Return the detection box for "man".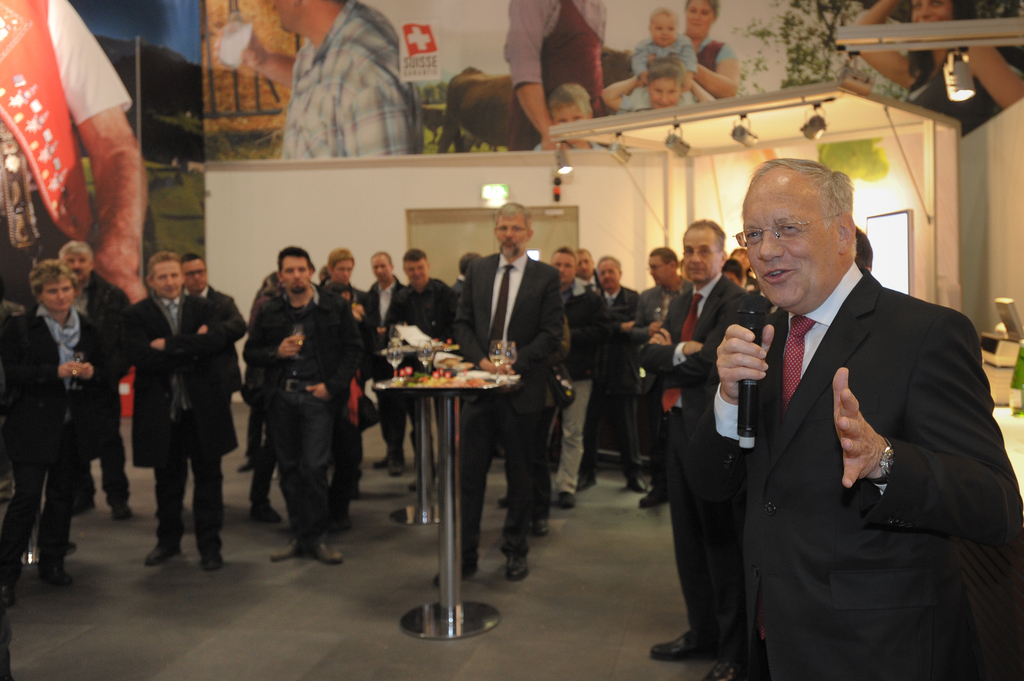
detection(724, 147, 1023, 680).
